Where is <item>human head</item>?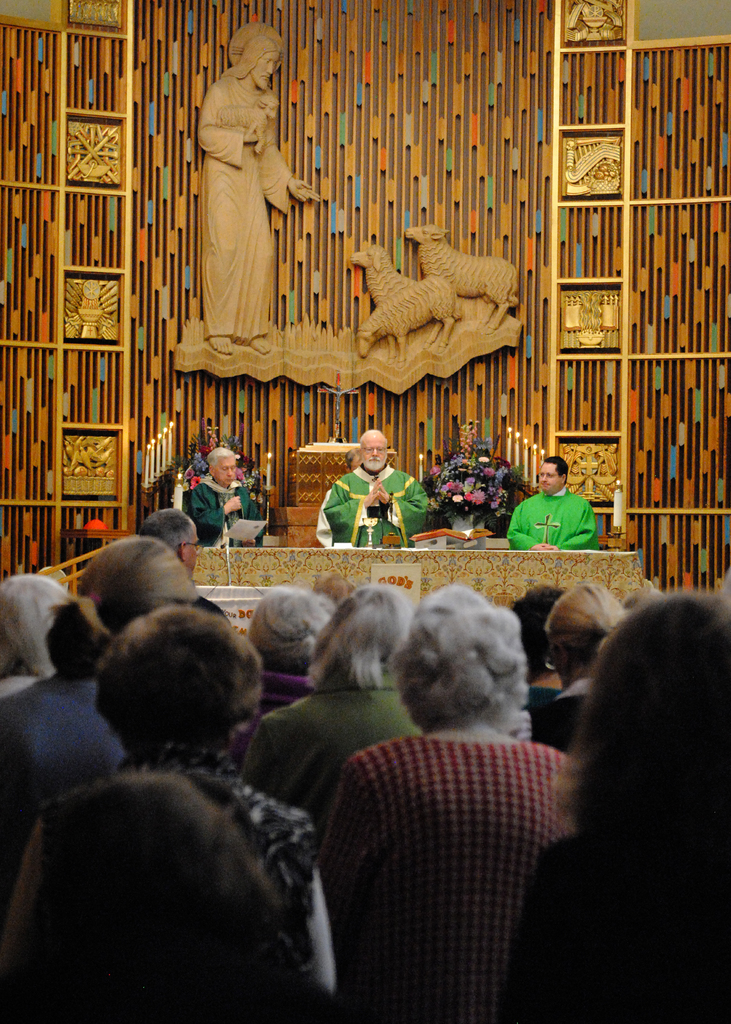
x1=513 y1=586 x2=562 y2=669.
